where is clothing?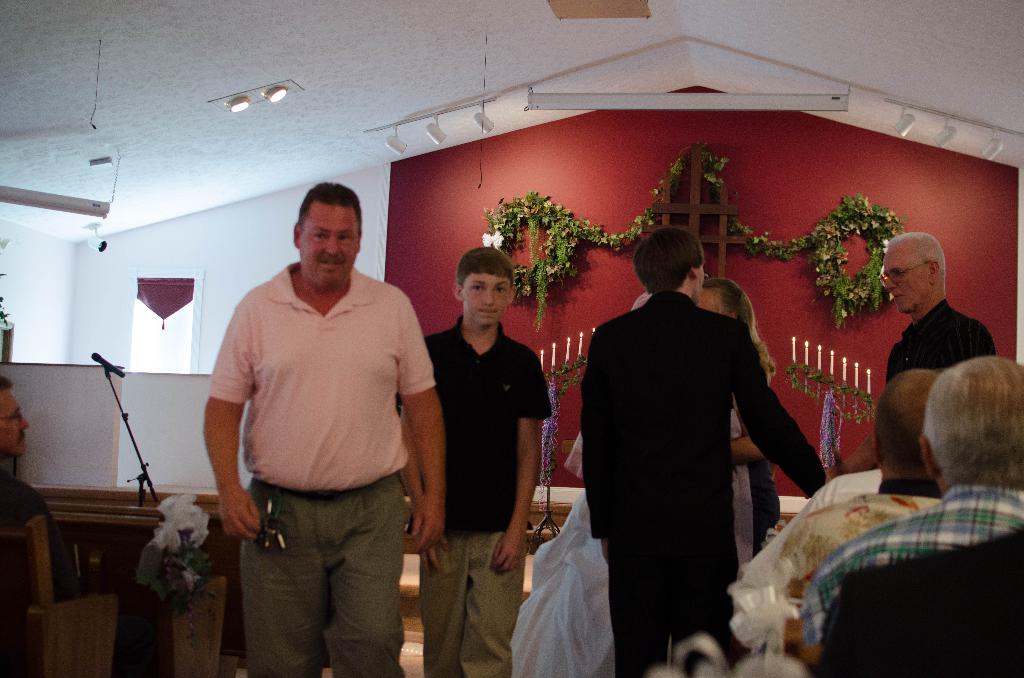
left=580, top=291, right=825, bottom=677.
